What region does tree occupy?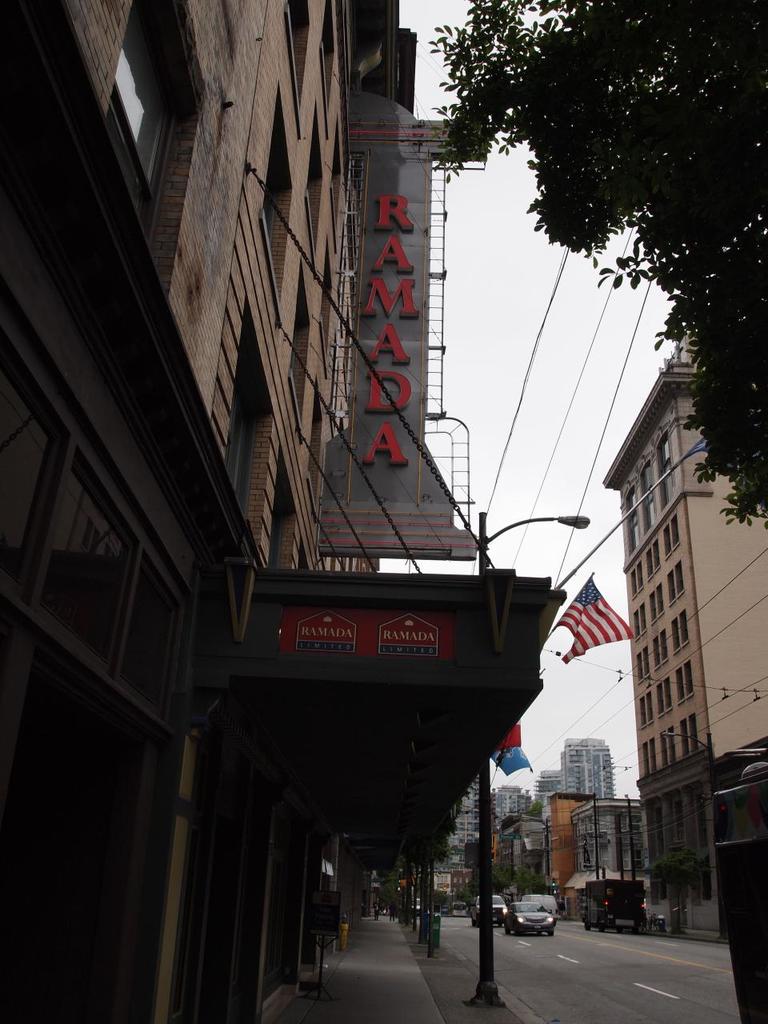
[428, 22, 746, 533].
